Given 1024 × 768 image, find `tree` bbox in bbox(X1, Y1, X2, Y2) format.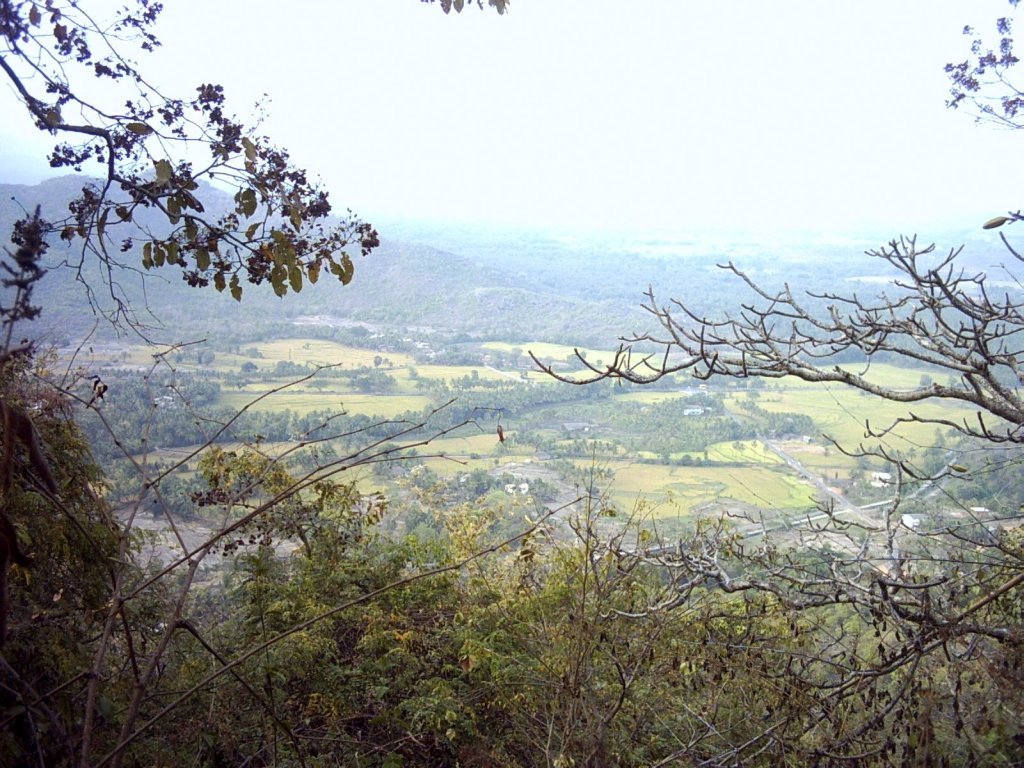
bbox(507, 213, 1023, 767).
